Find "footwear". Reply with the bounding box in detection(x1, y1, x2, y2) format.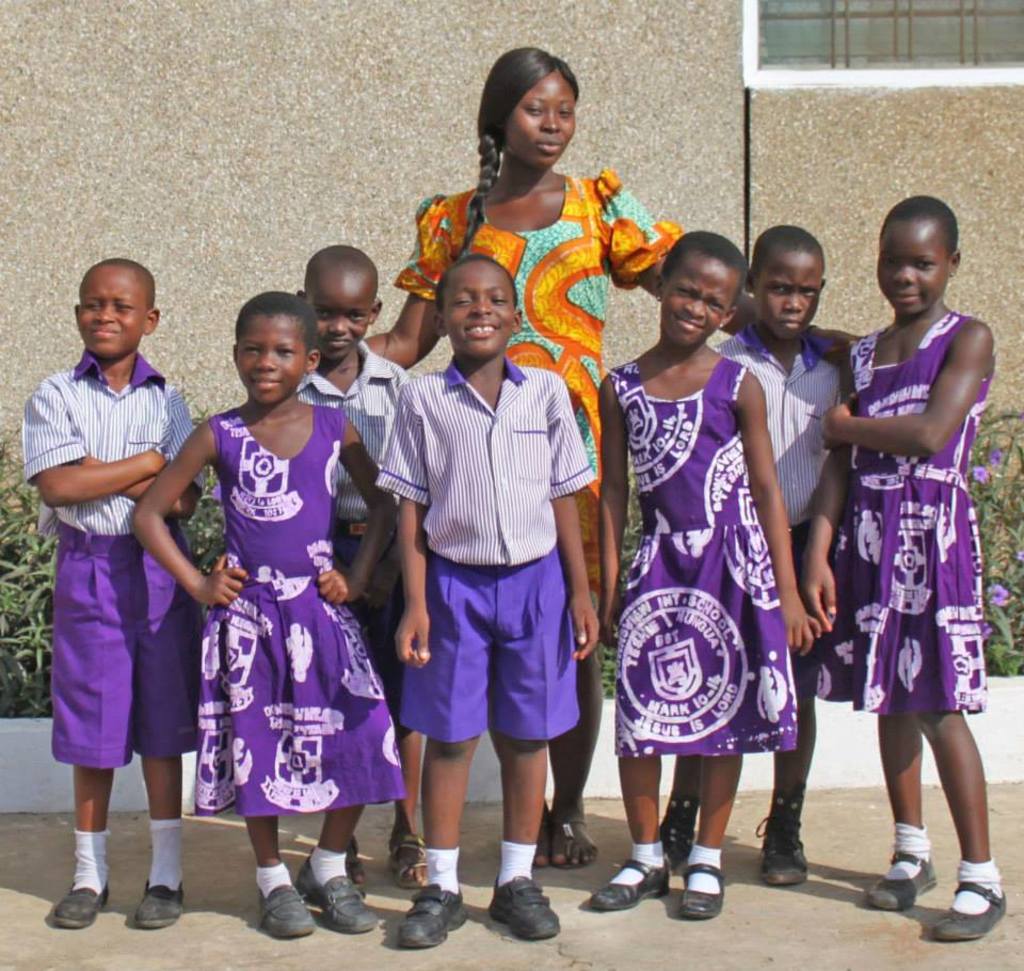
detection(44, 880, 114, 935).
